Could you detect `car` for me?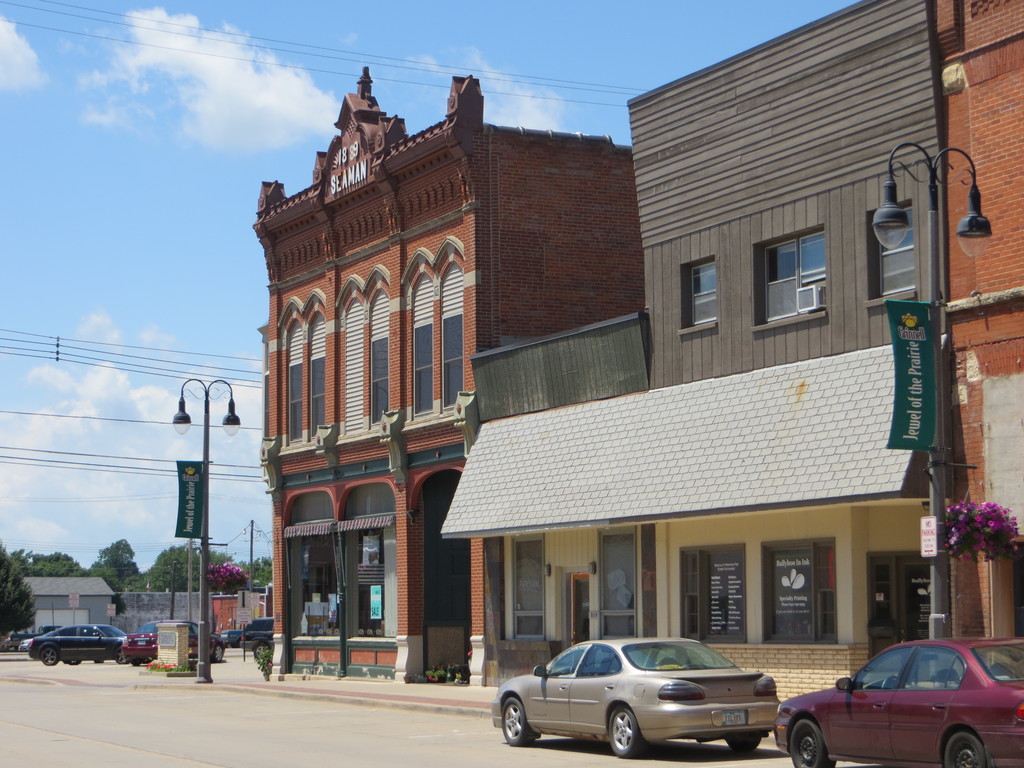
Detection result: [left=118, top=622, right=222, bottom=667].
